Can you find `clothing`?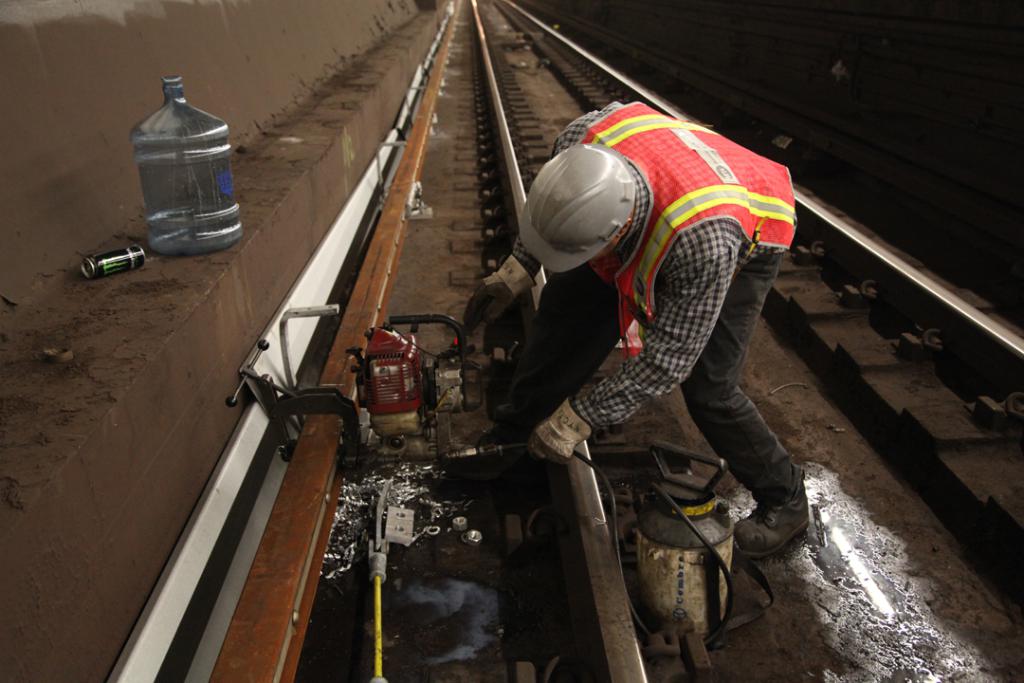
Yes, bounding box: {"x1": 483, "y1": 96, "x2": 833, "y2": 510}.
